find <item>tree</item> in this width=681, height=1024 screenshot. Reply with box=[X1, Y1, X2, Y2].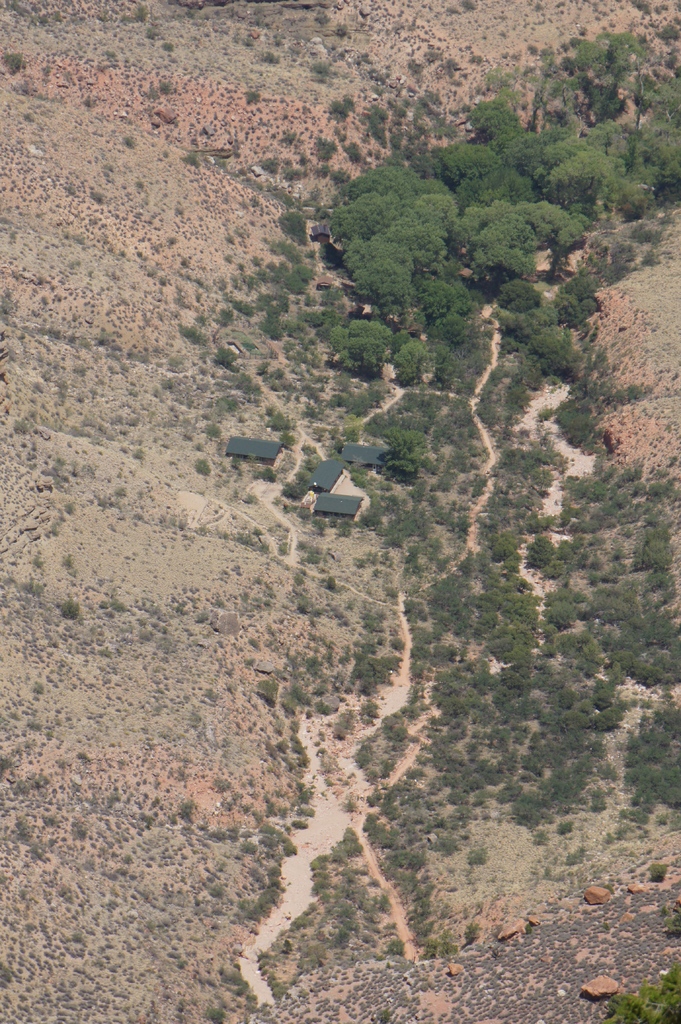
box=[392, 339, 427, 388].
